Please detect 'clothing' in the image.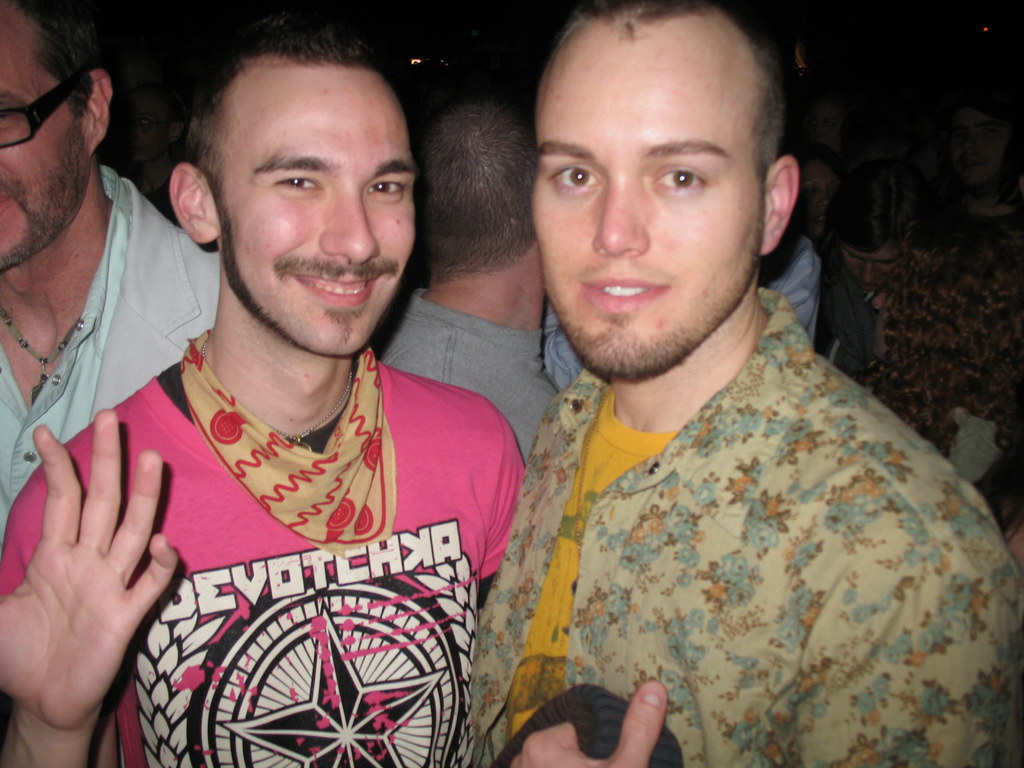
<box>0,167,221,555</box>.
